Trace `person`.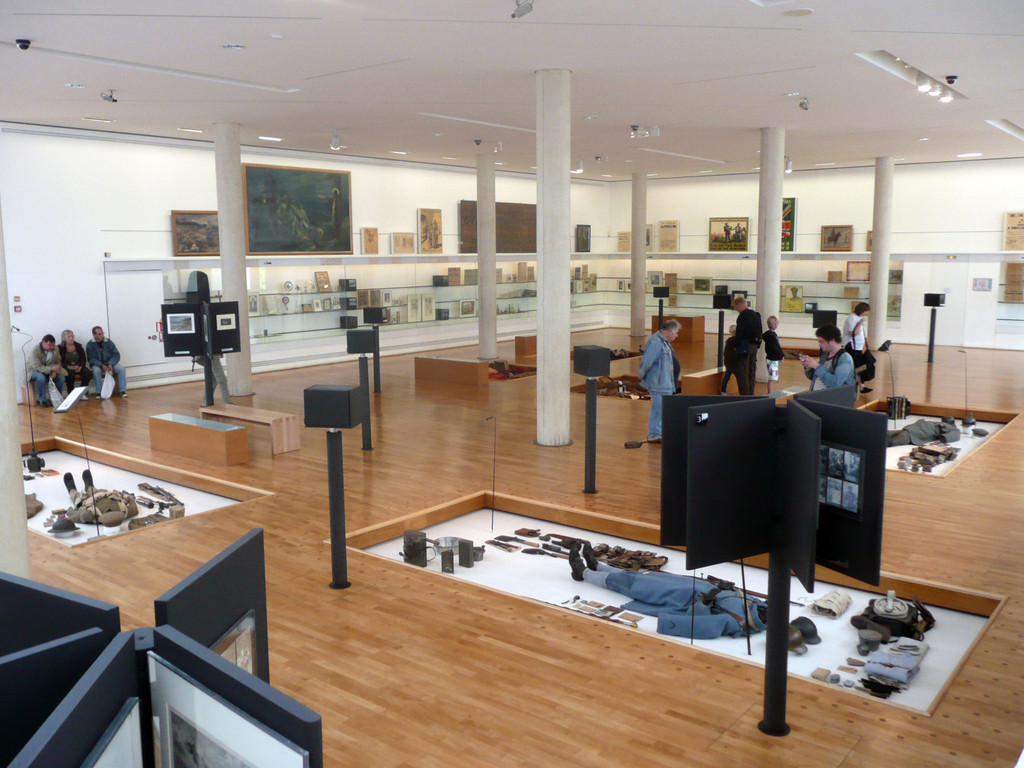
Traced to {"left": 84, "top": 327, "right": 127, "bottom": 399}.
